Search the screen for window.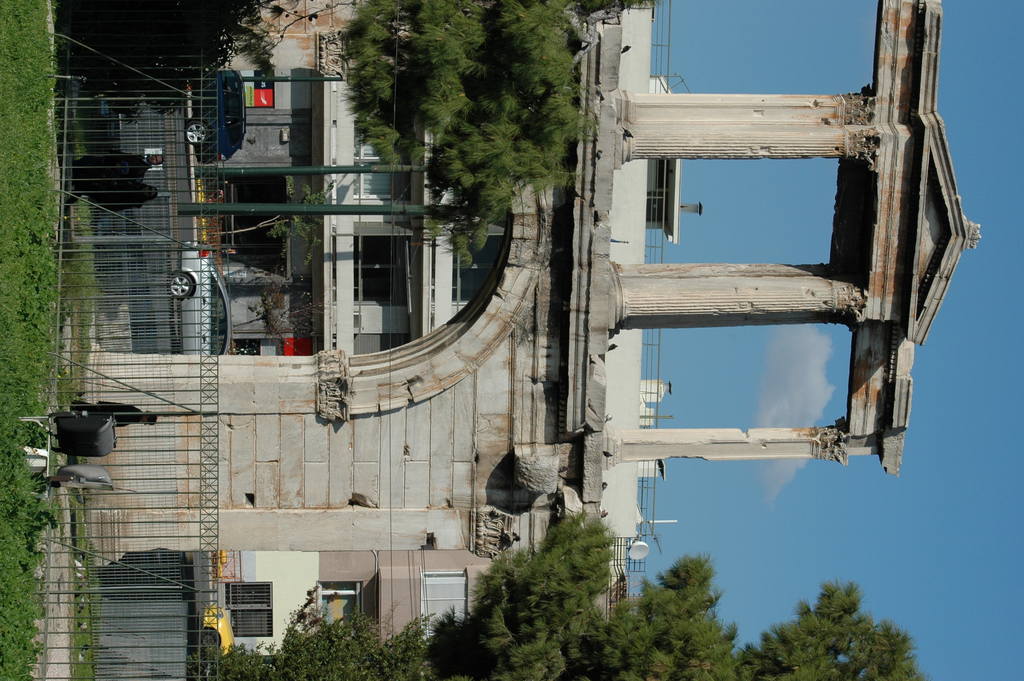
Found at 225/579/271/639.
